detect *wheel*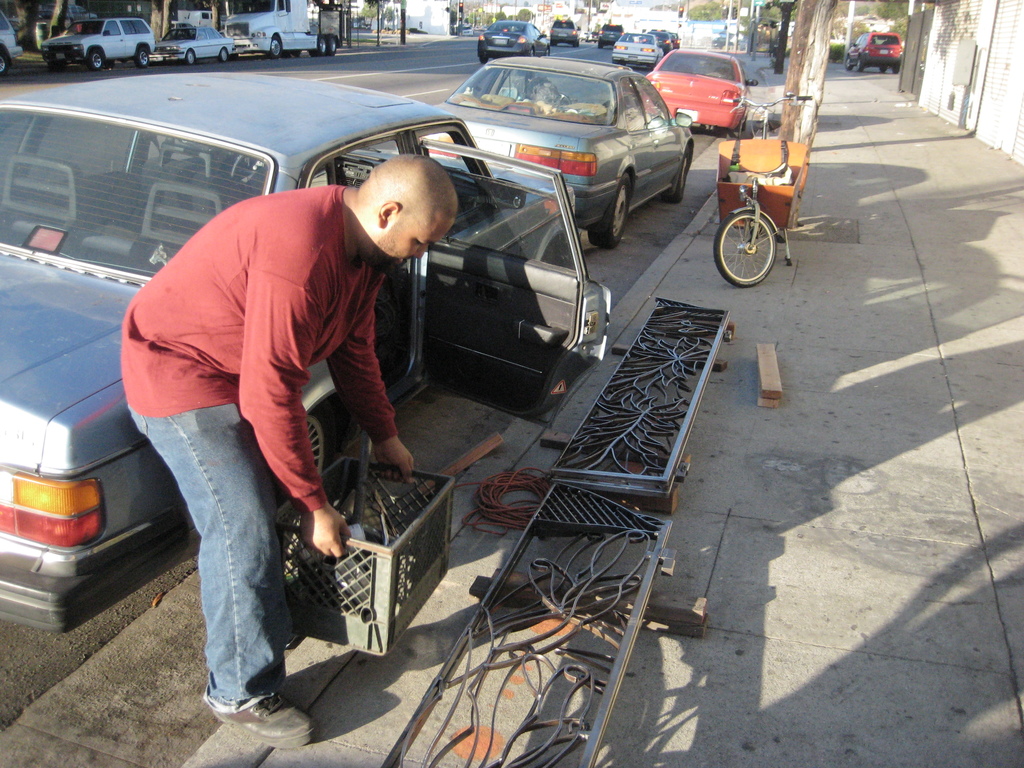
bbox=(700, 190, 787, 282)
